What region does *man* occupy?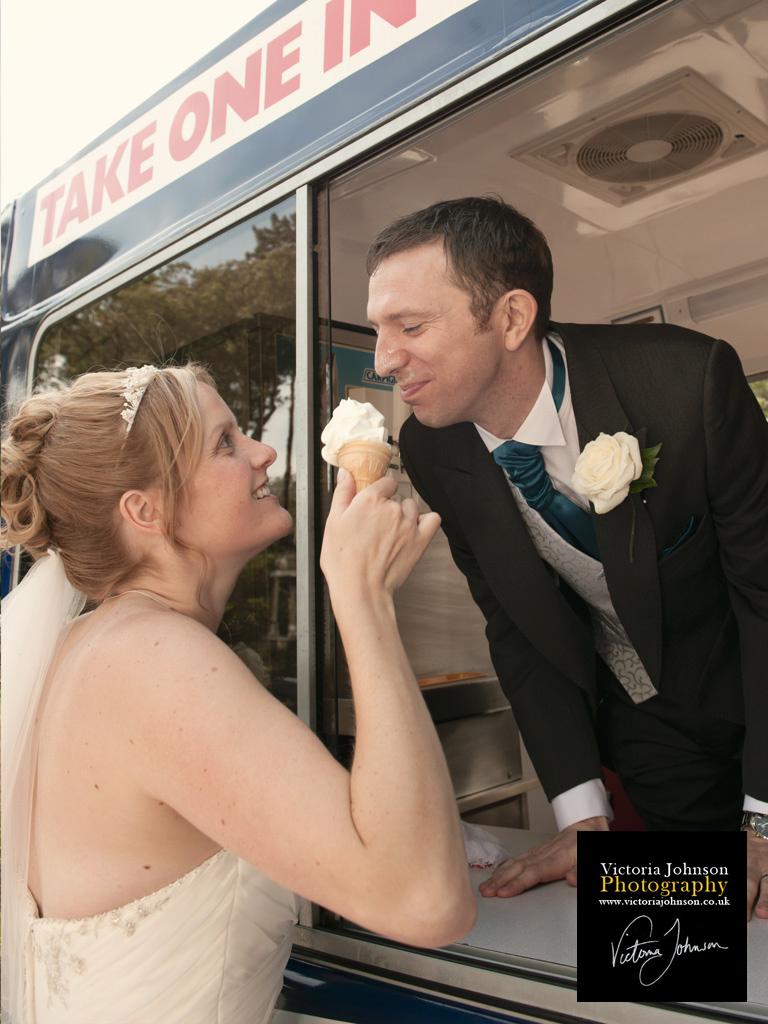
357:193:767:921.
